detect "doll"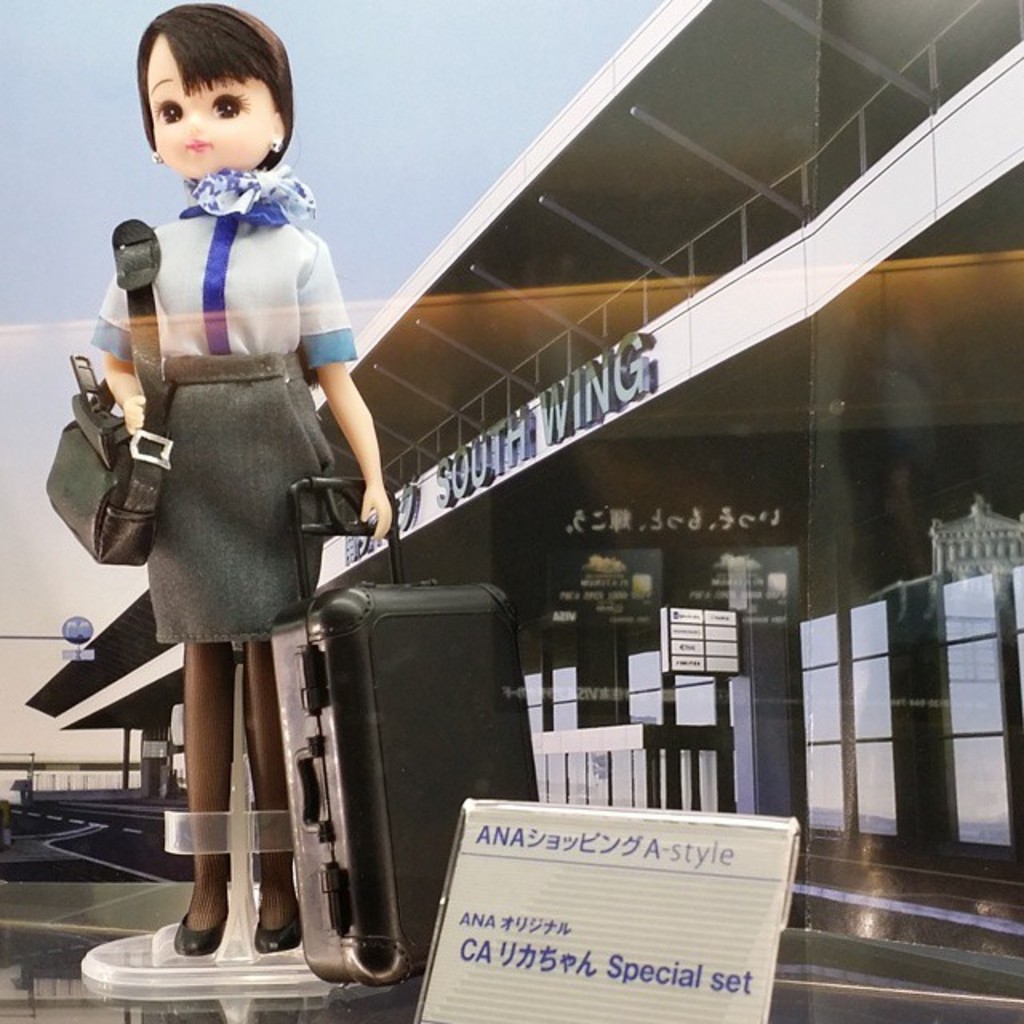
left=78, top=22, right=370, bottom=838
